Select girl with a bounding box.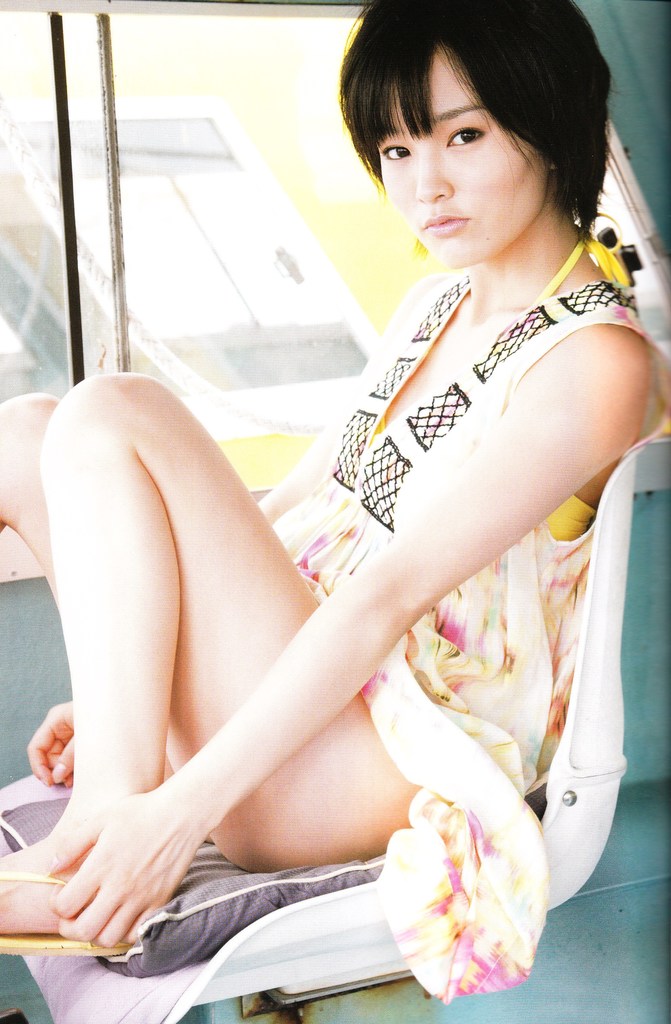
0:0:670:1005.
